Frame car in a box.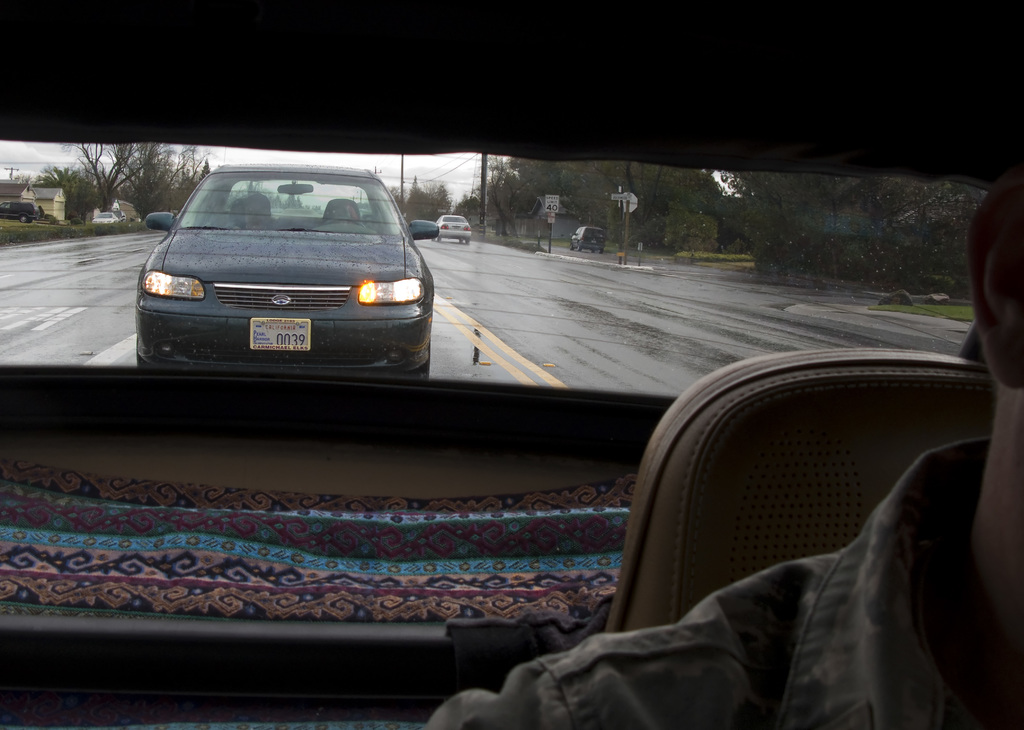
{"left": 433, "top": 215, "right": 473, "bottom": 245}.
